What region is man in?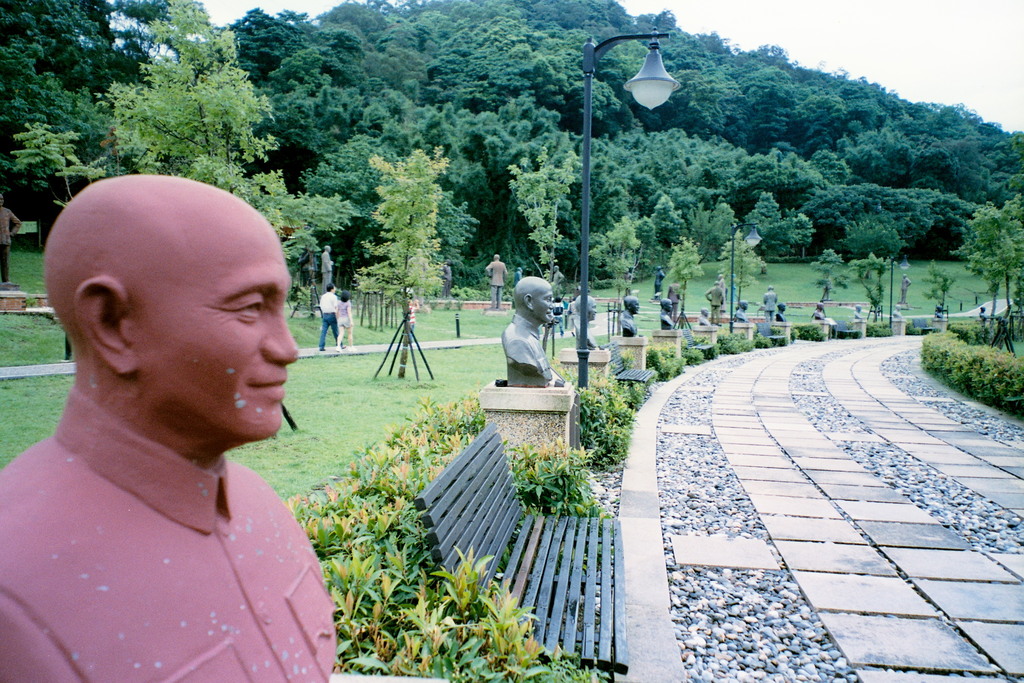
<bbox>316, 284, 350, 348</bbox>.
